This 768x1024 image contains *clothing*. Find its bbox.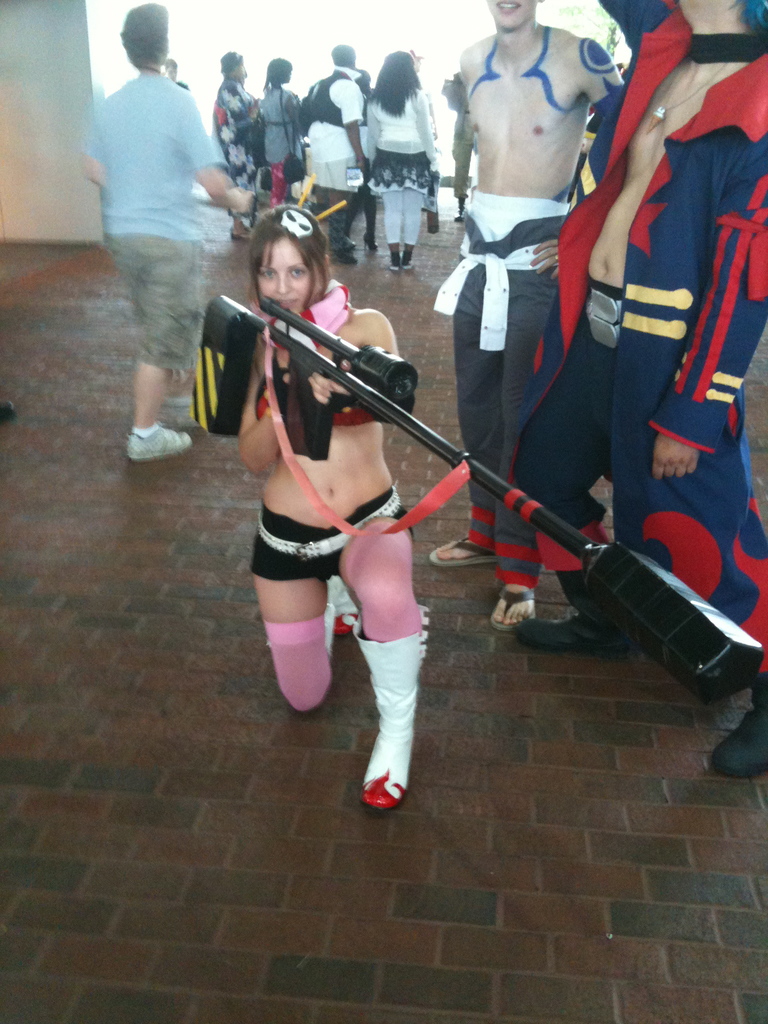
pyautogui.locateOnScreen(511, 0, 767, 724).
